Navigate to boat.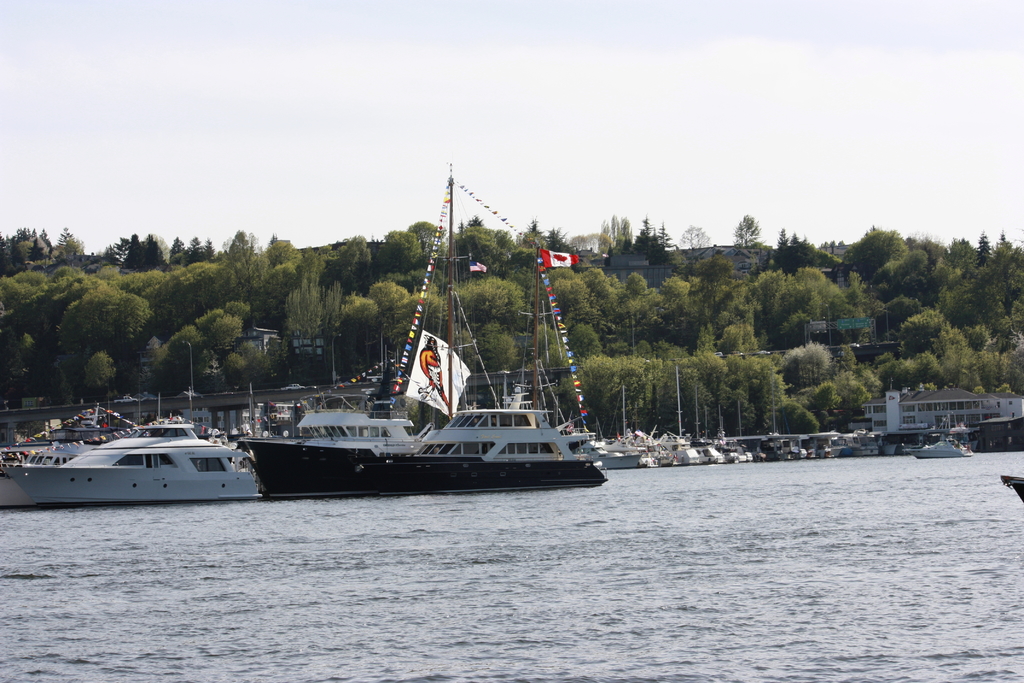
Navigation target: crop(236, 166, 608, 499).
